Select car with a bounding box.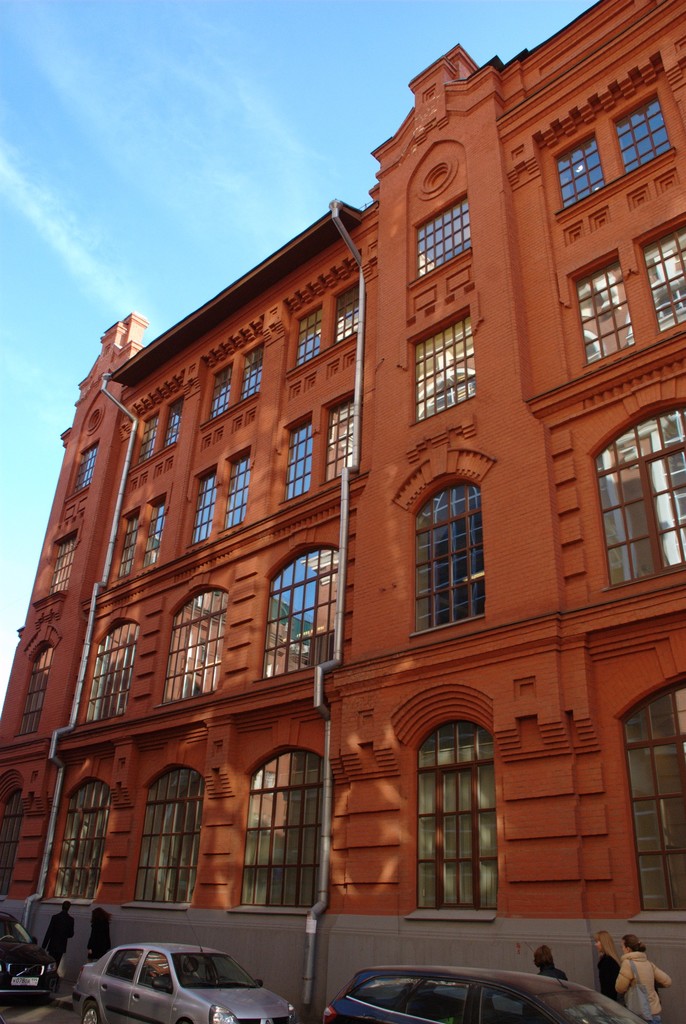
select_region(78, 938, 283, 1021).
